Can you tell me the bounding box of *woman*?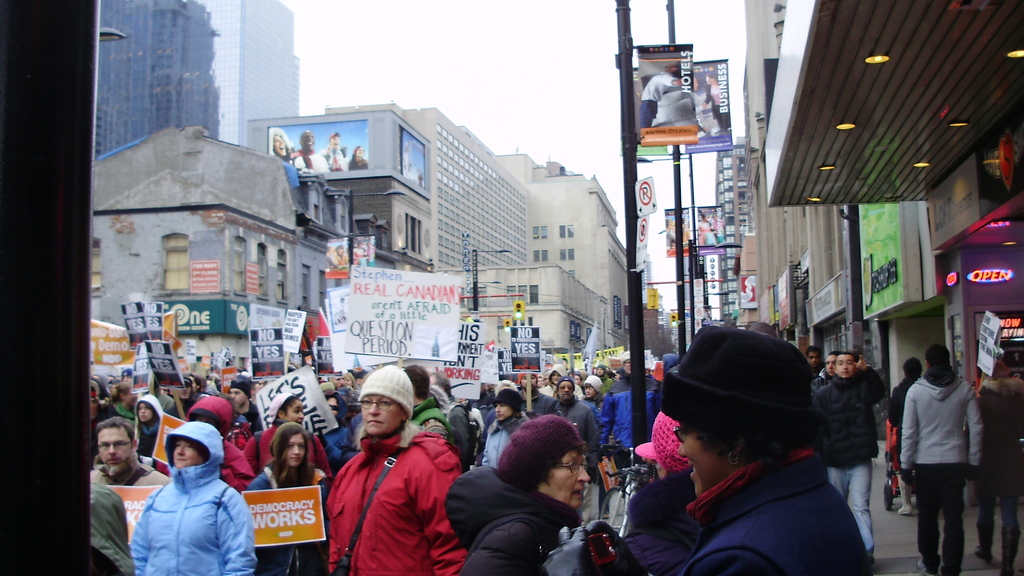
bbox=(248, 422, 308, 575).
